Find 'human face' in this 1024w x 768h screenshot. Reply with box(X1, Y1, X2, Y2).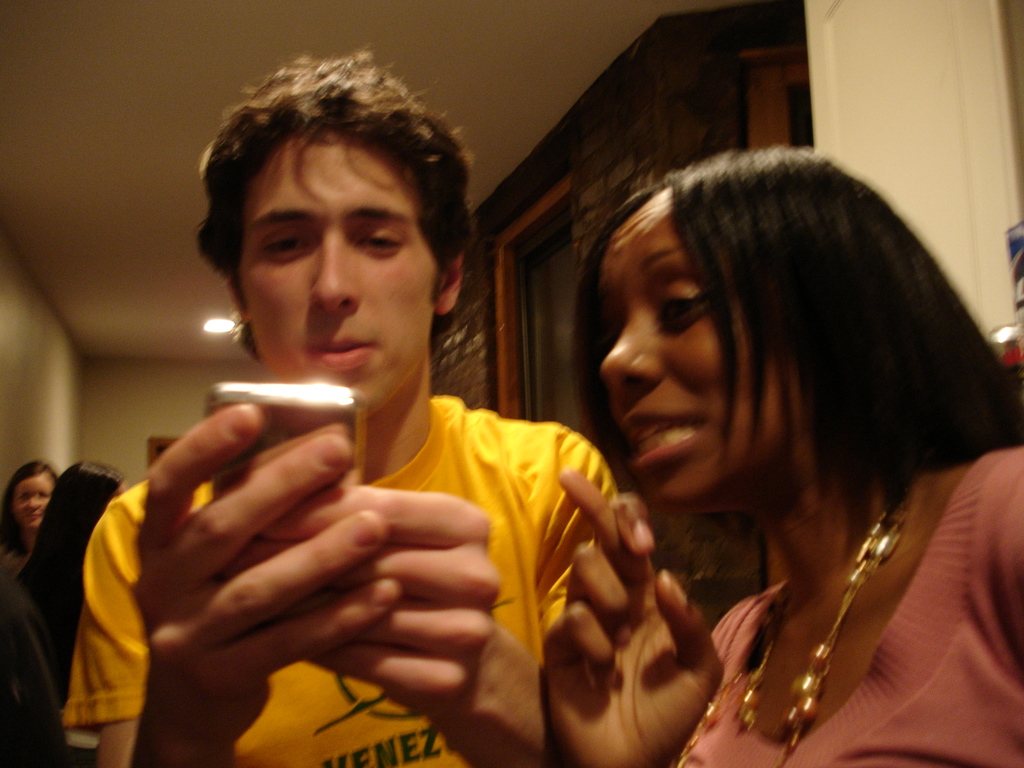
box(15, 470, 56, 525).
